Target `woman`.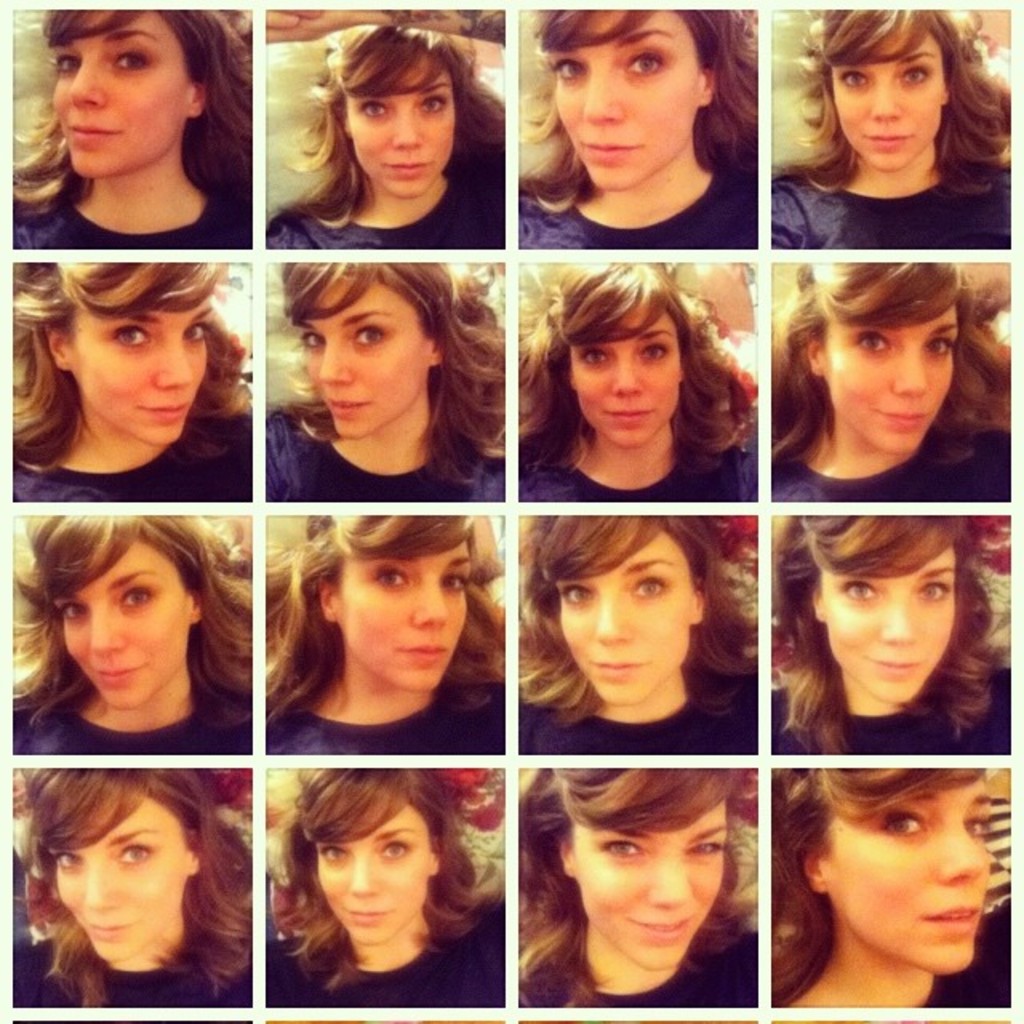
Target region: {"left": 274, "top": 262, "right": 507, "bottom": 504}.
